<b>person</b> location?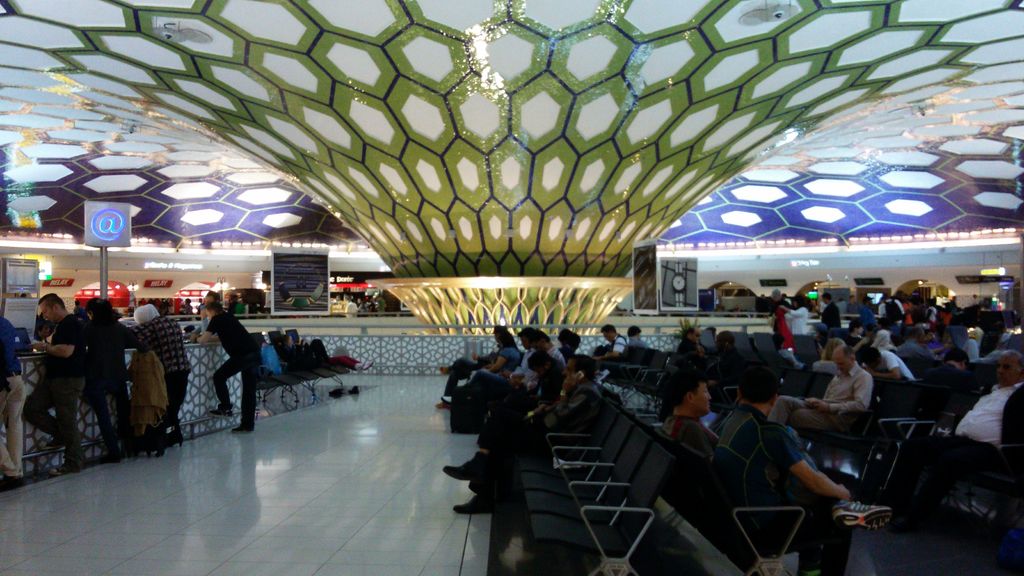
[660,371,744,477]
